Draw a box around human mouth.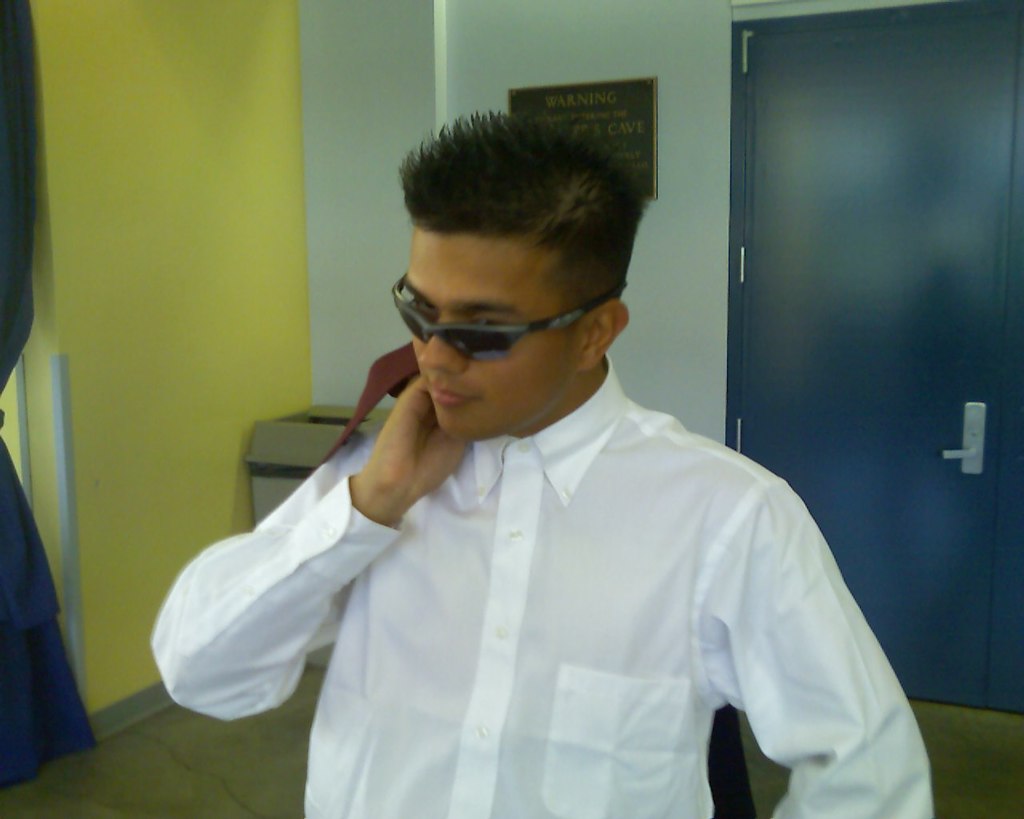
(421, 382, 476, 406).
